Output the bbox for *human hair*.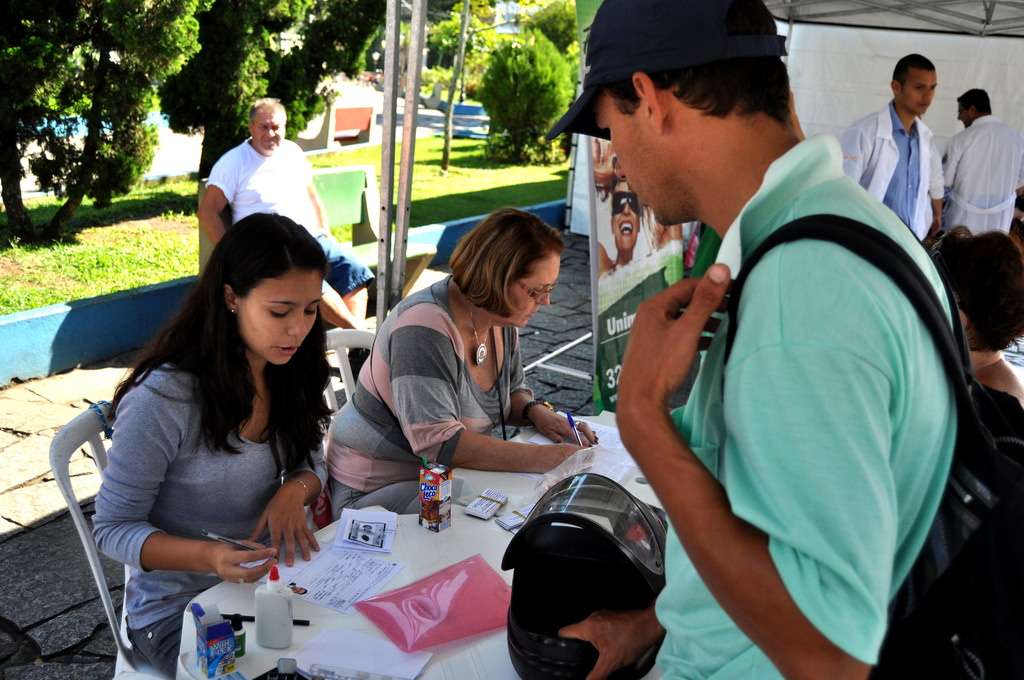
(141,209,334,477).
